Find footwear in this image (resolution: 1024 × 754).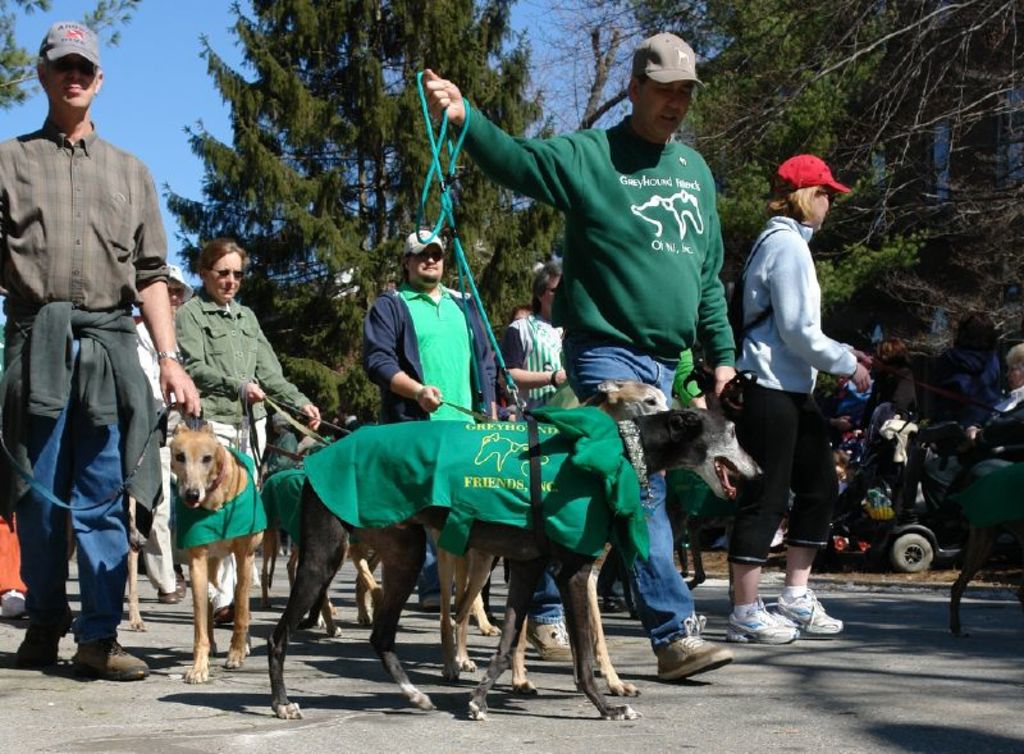
box=[72, 641, 147, 678].
